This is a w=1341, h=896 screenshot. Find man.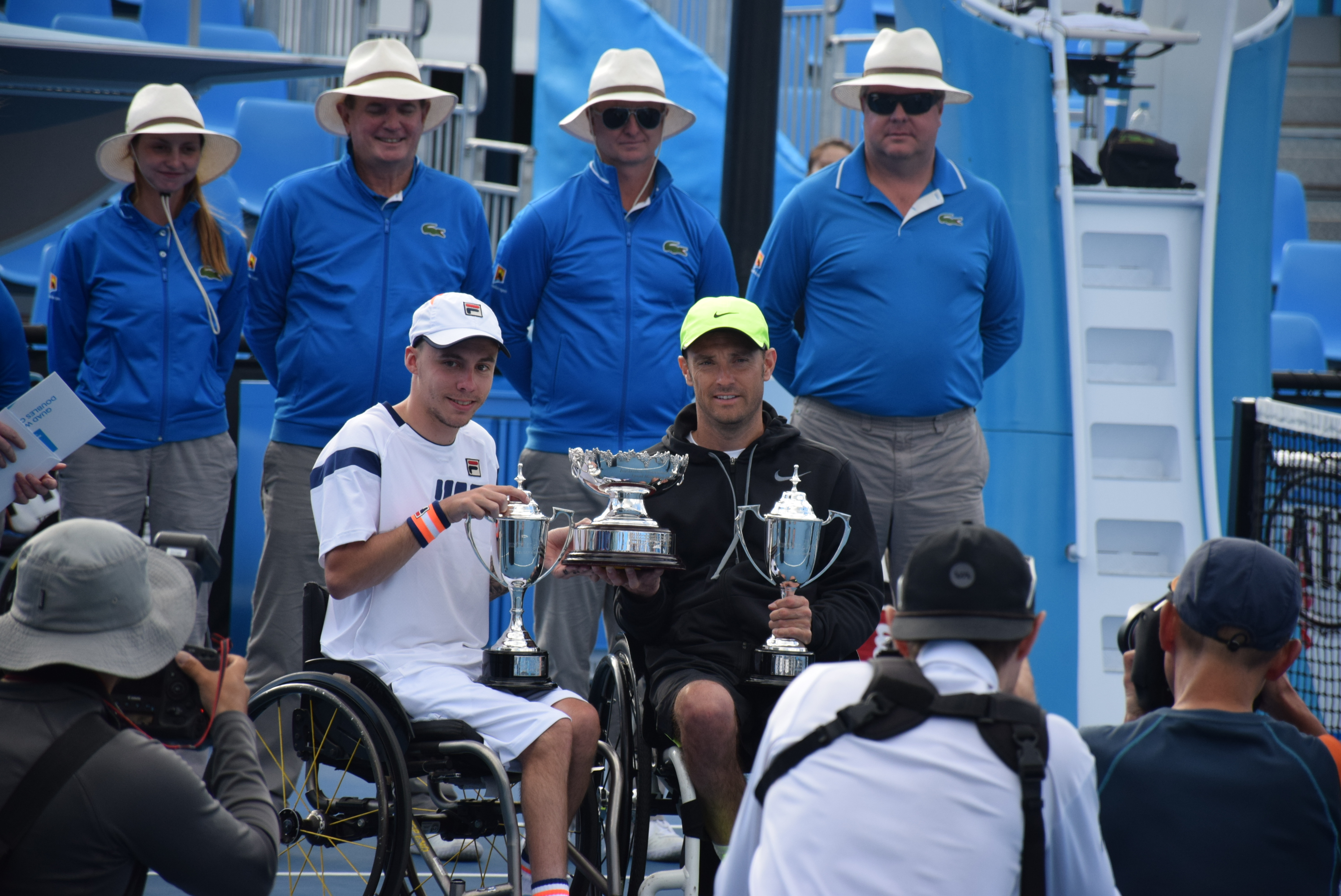
Bounding box: [0, 231, 125, 401].
